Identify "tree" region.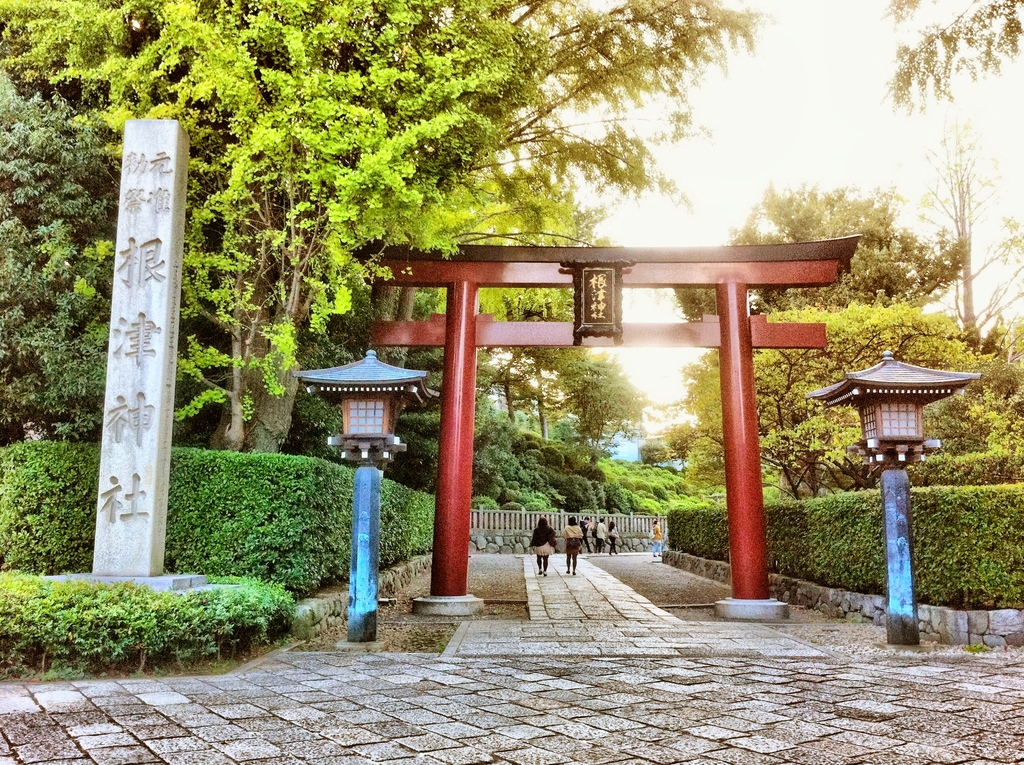
Region: left=922, top=133, right=1023, bottom=381.
